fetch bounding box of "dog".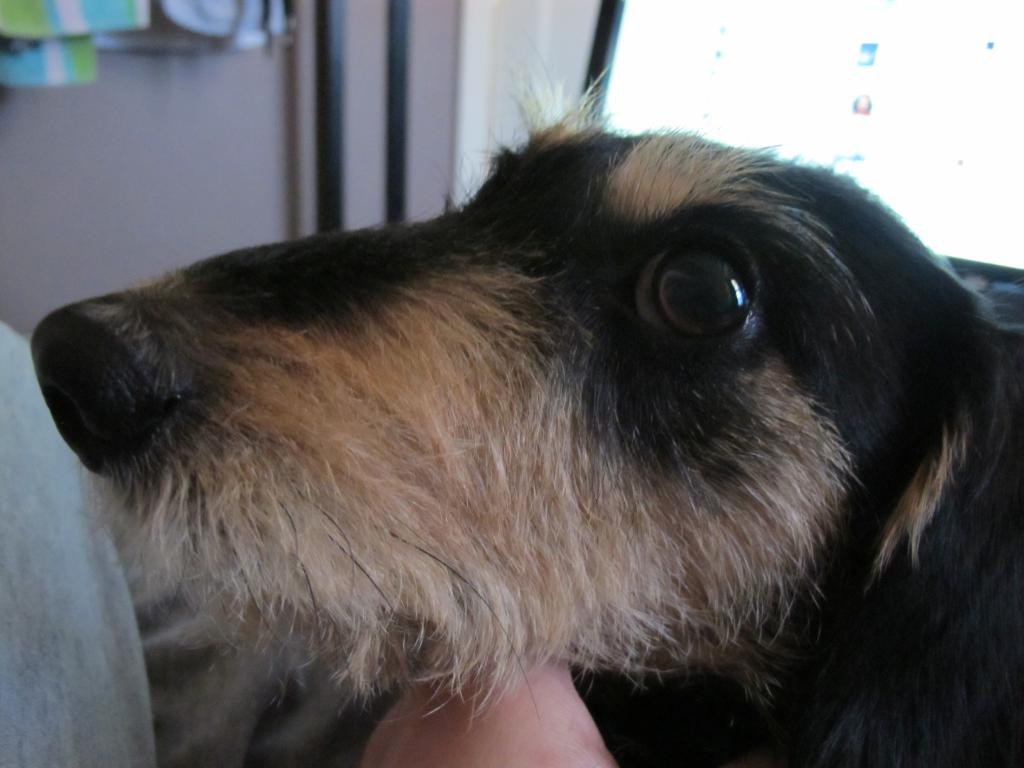
Bbox: <region>27, 64, 1023, 767</region>.
